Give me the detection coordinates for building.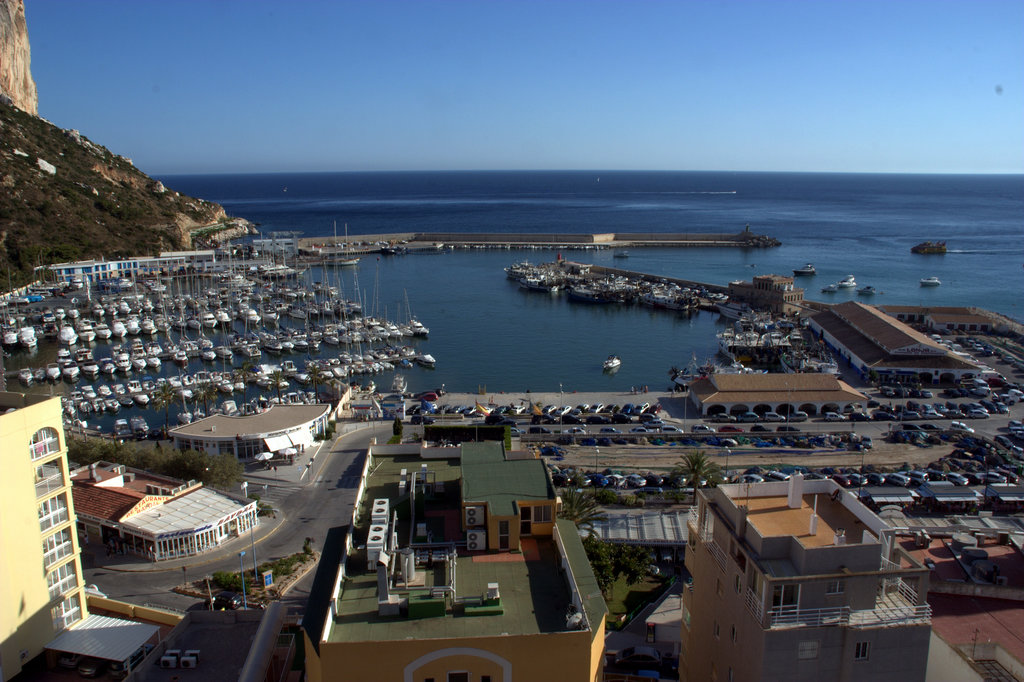
l=163, t=393, r=337, b=479.
